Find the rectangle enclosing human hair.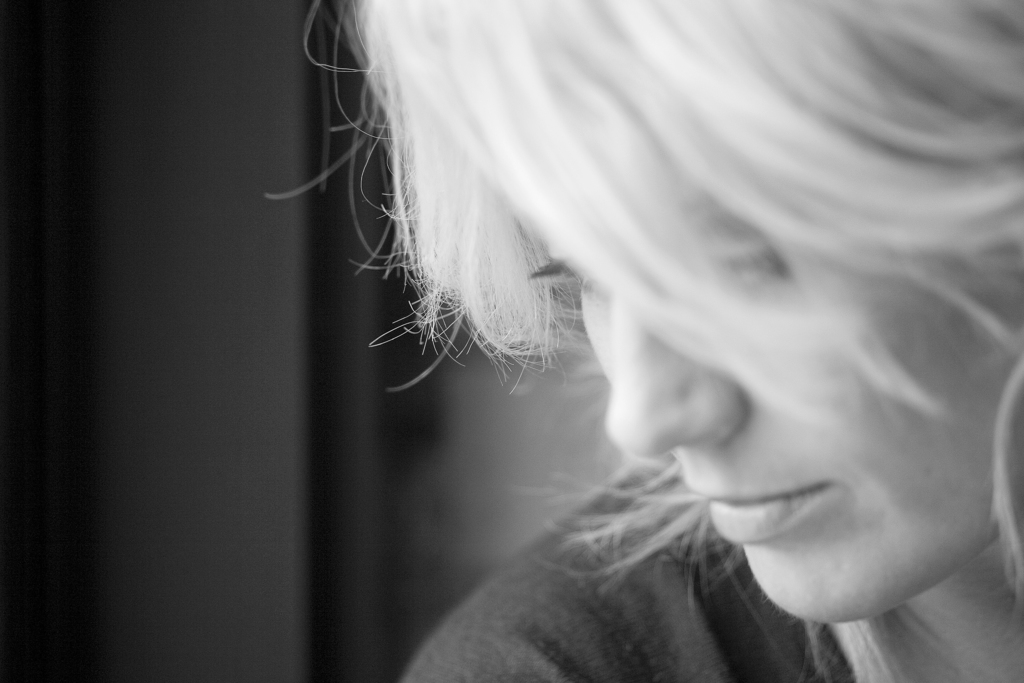
Rect(284, 4, 1000, 645).
